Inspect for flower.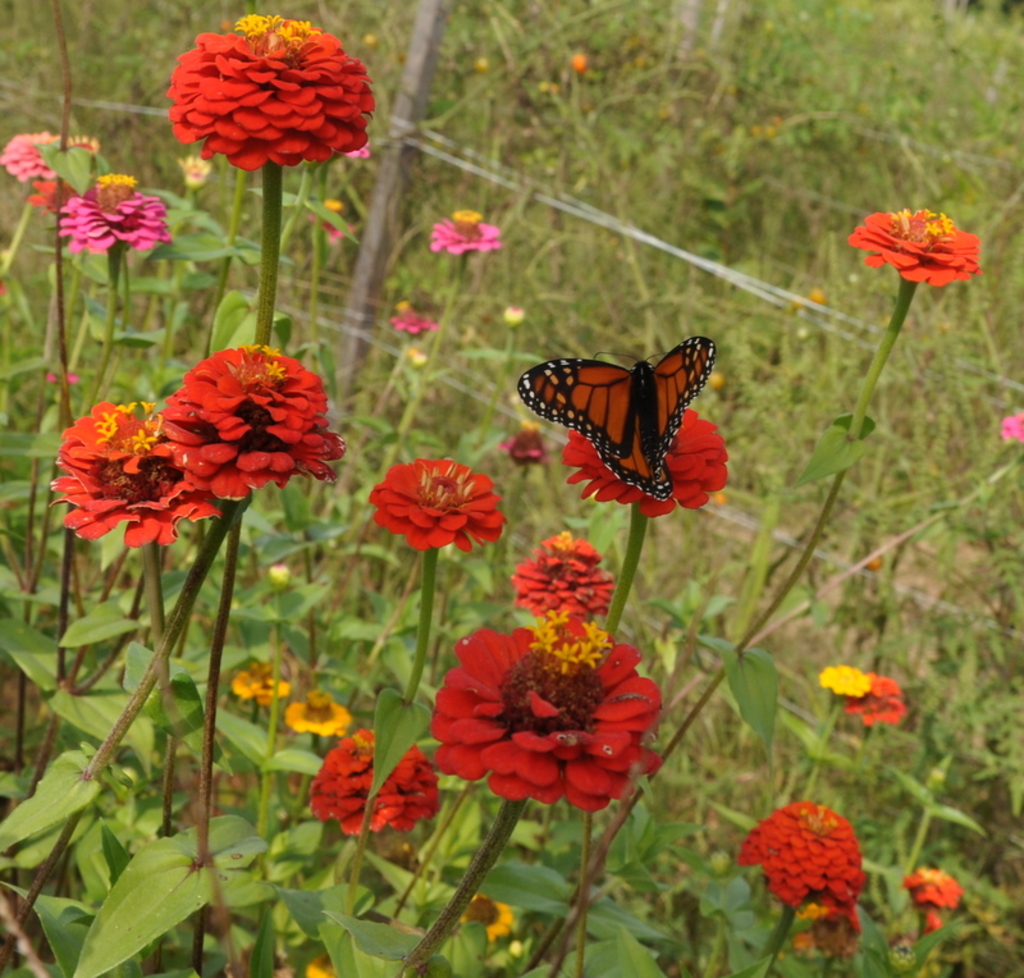
Inspection: bbox=(307, 732, 380, 838).
